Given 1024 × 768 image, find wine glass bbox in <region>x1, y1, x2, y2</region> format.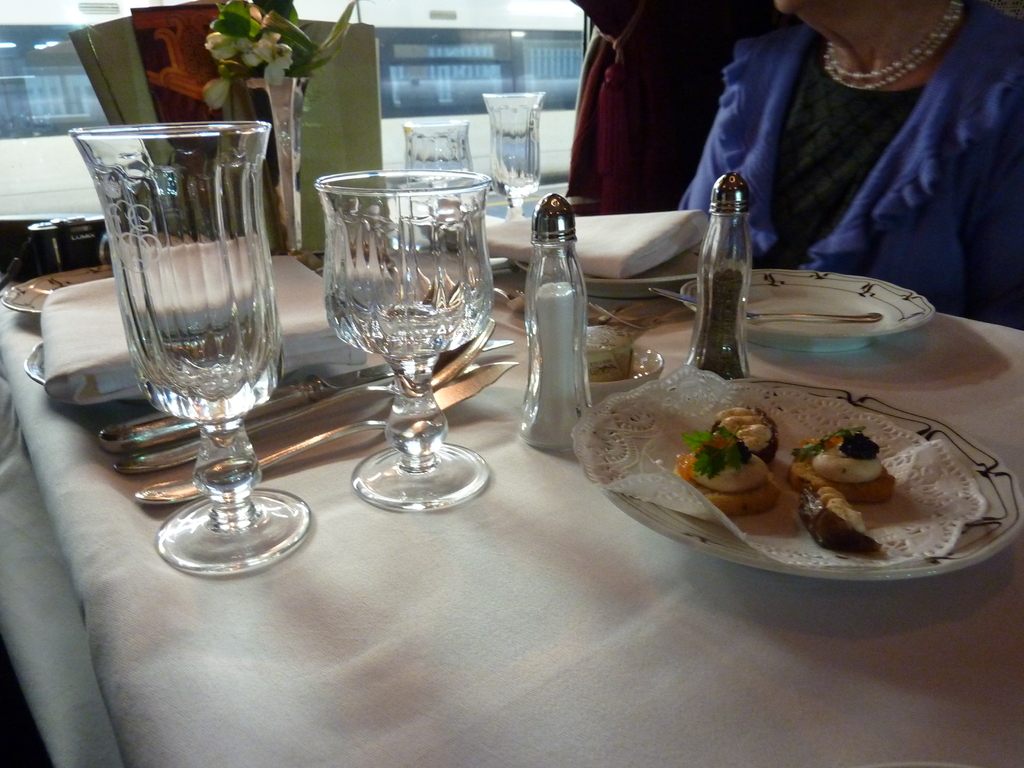
<region>406, 117, 474, 193</region>.
